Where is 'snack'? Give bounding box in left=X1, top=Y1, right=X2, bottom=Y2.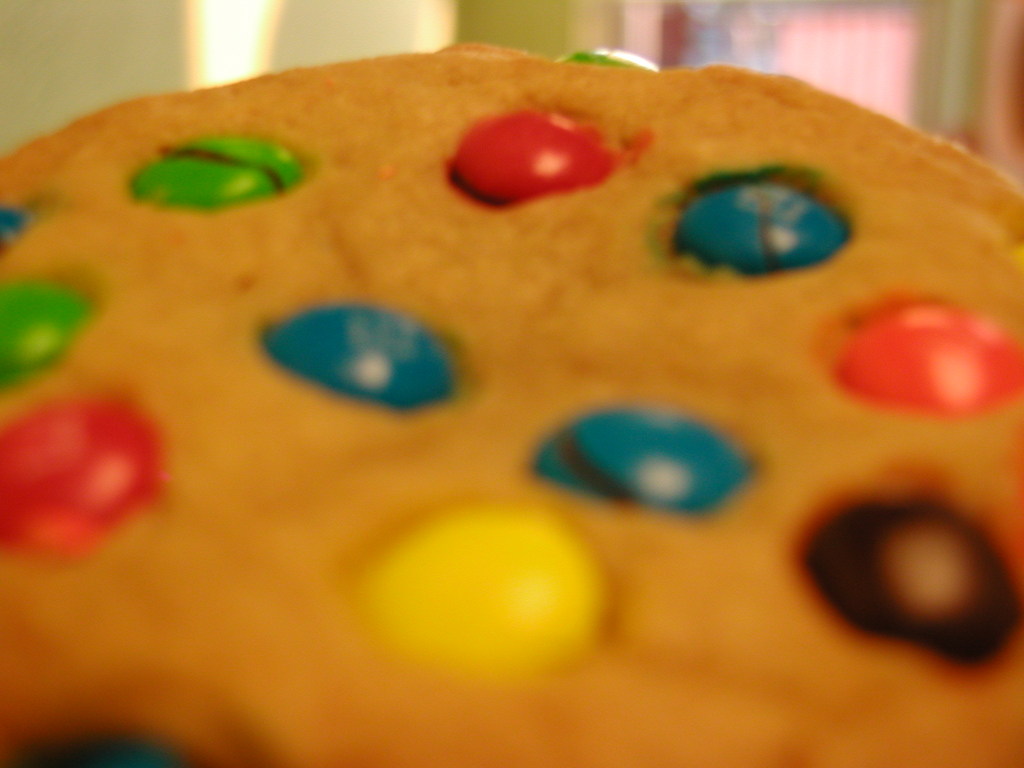
left=541, top=381, right=755, bottom=522.
